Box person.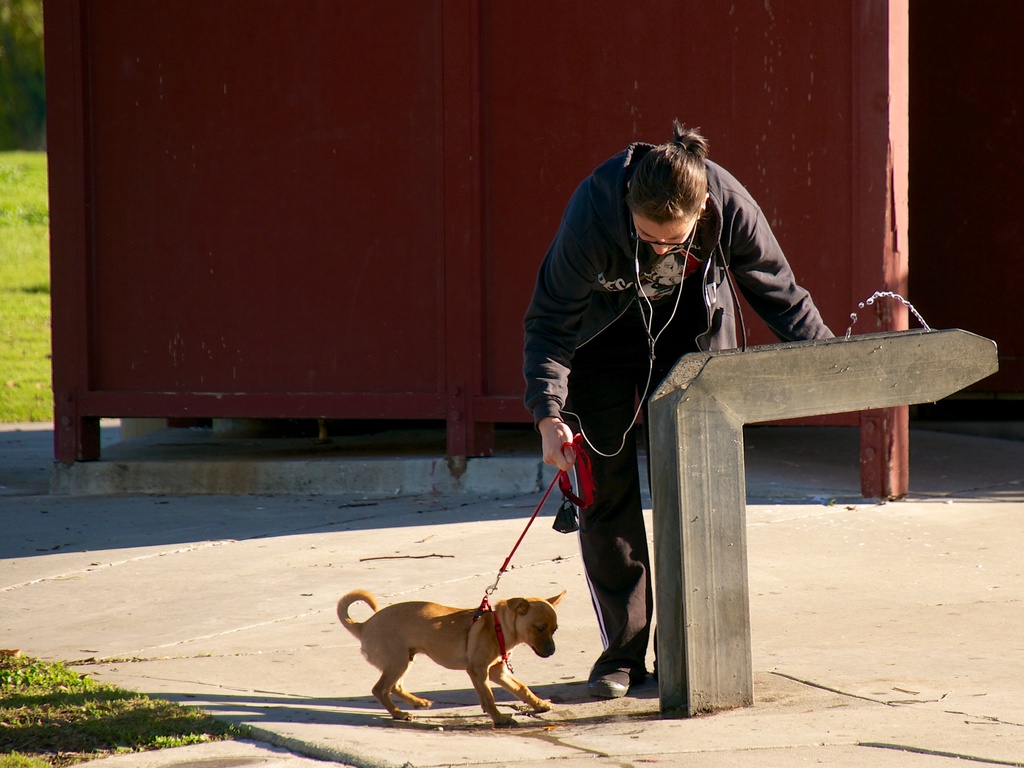
select_region(544, 103, 809, 659).
